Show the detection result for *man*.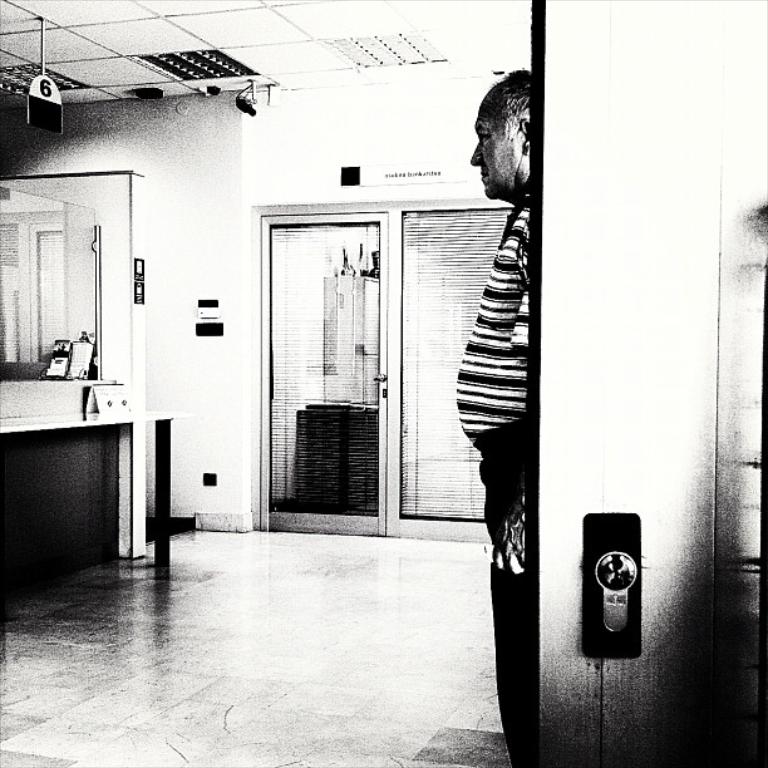
<box>456,67,531,767</box>.
